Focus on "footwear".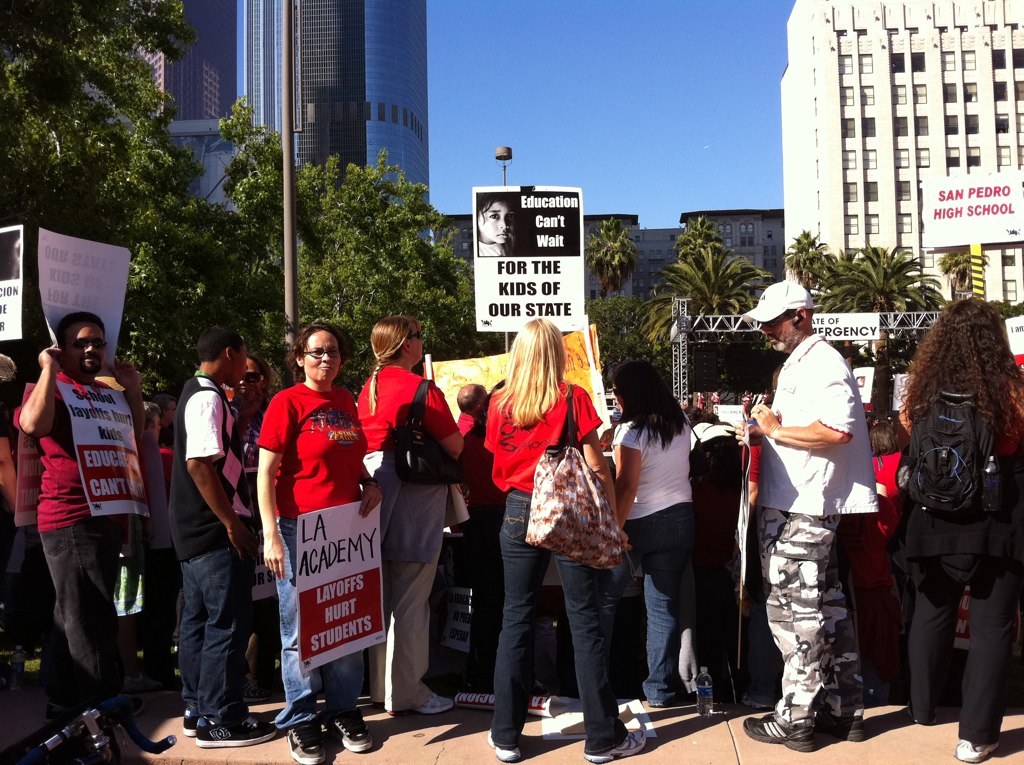
Focused at <region>409, 694, 453, 714</region>.
